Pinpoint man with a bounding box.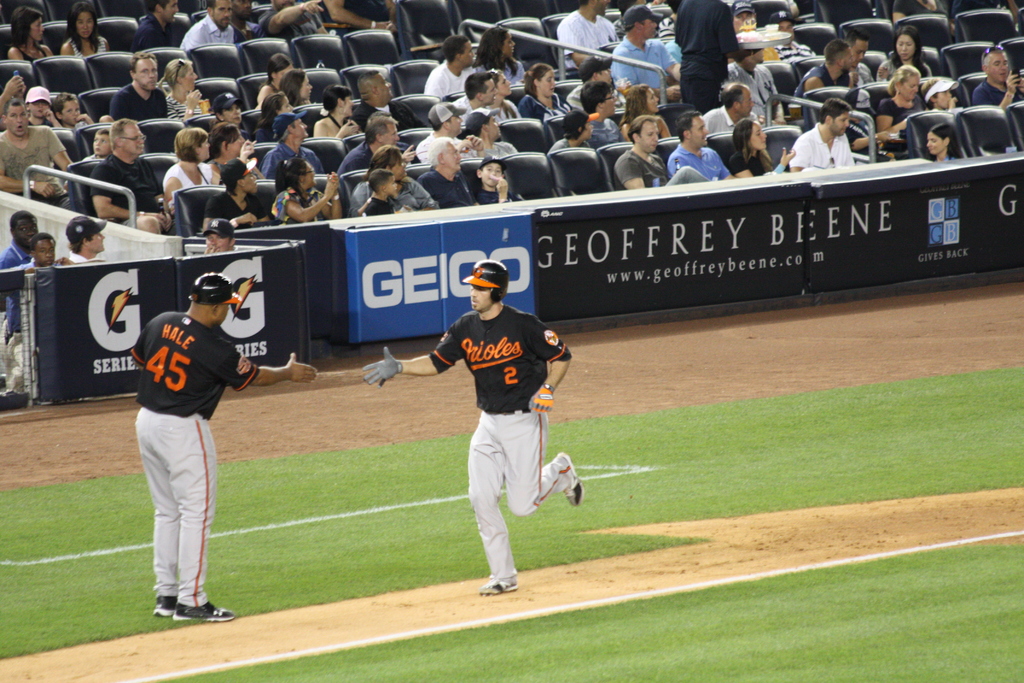
crop(972, 50, 1023, 111).
